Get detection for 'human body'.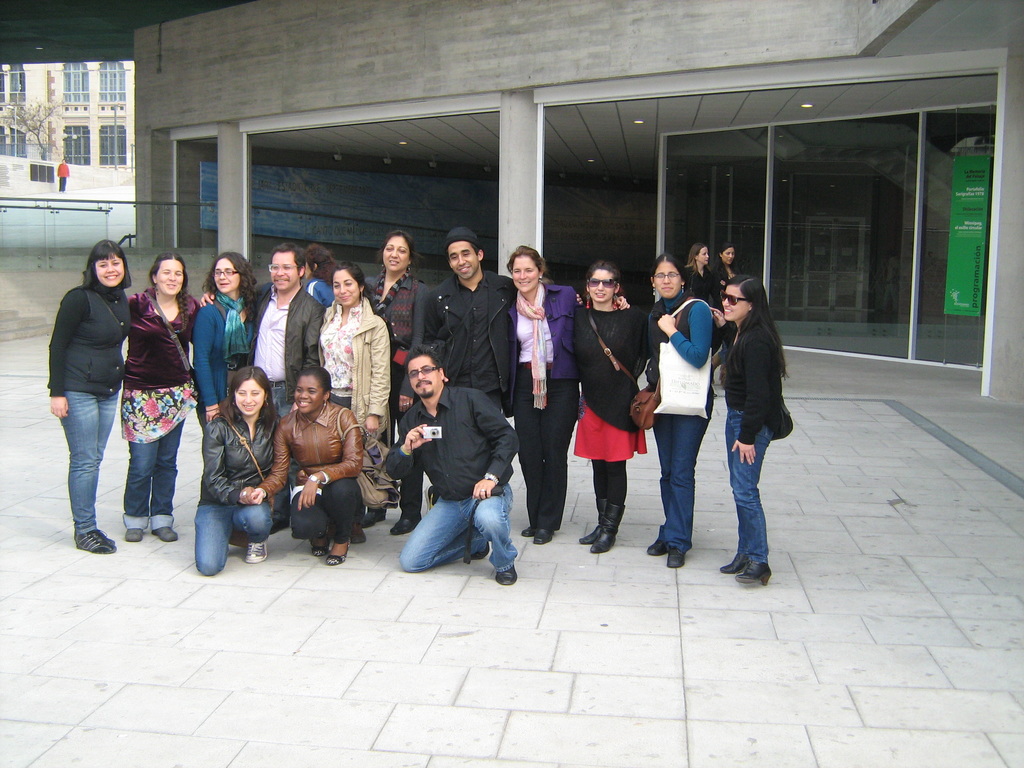
Detection: 577, 257, 654, 554.
